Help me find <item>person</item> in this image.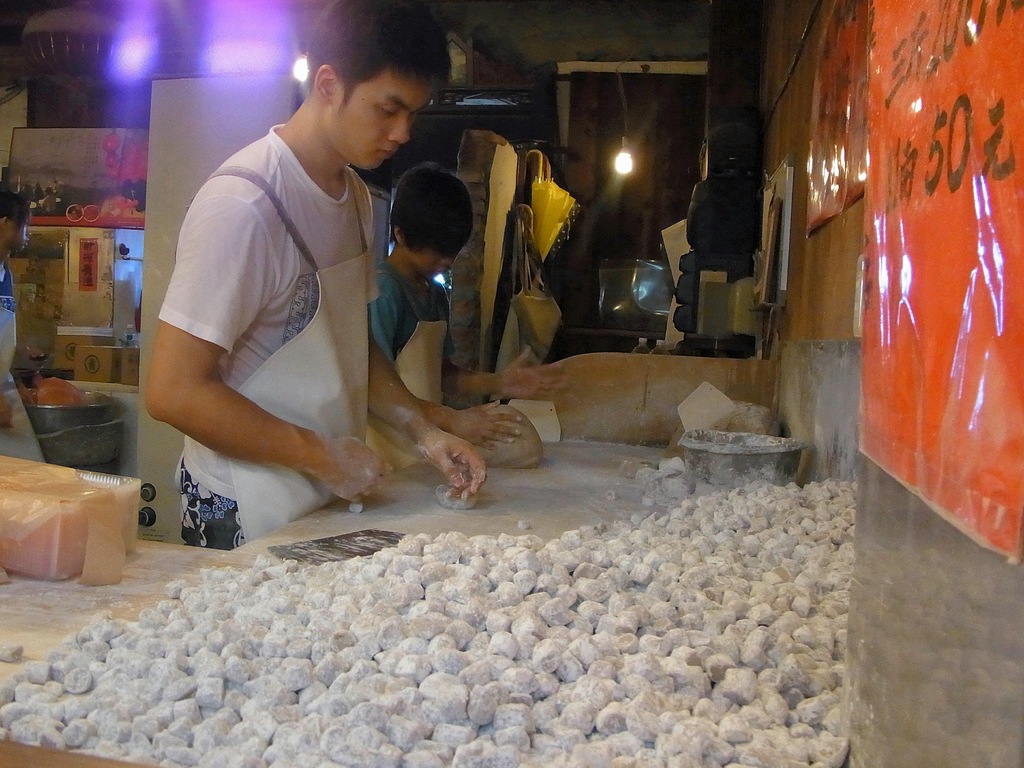
Found it: region(369, 156, 525, 471).
